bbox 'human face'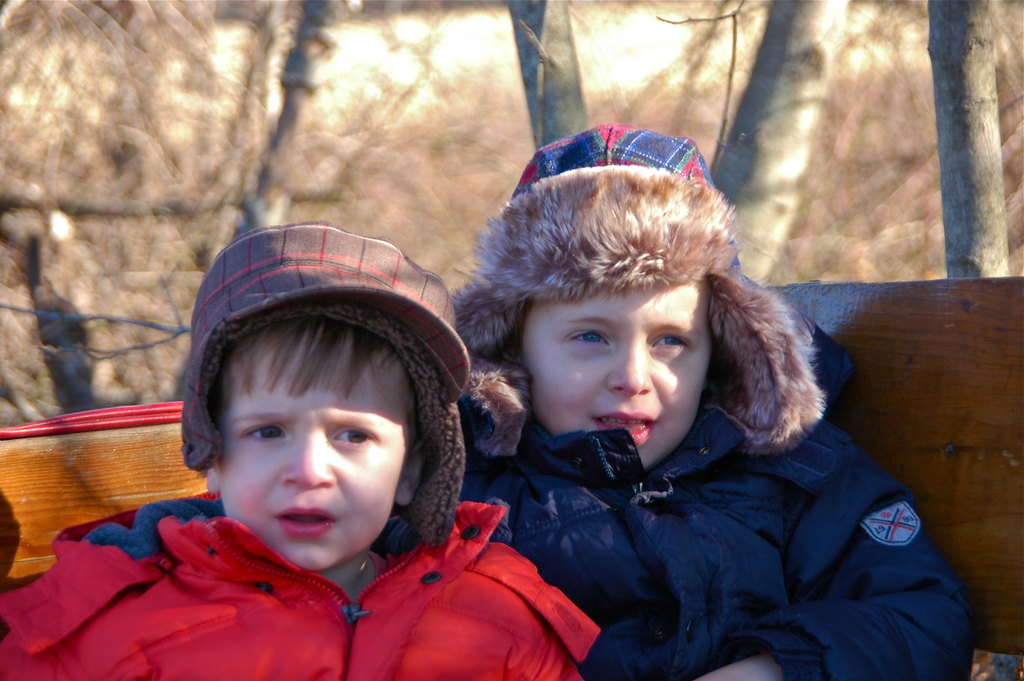
515:293:710:472
